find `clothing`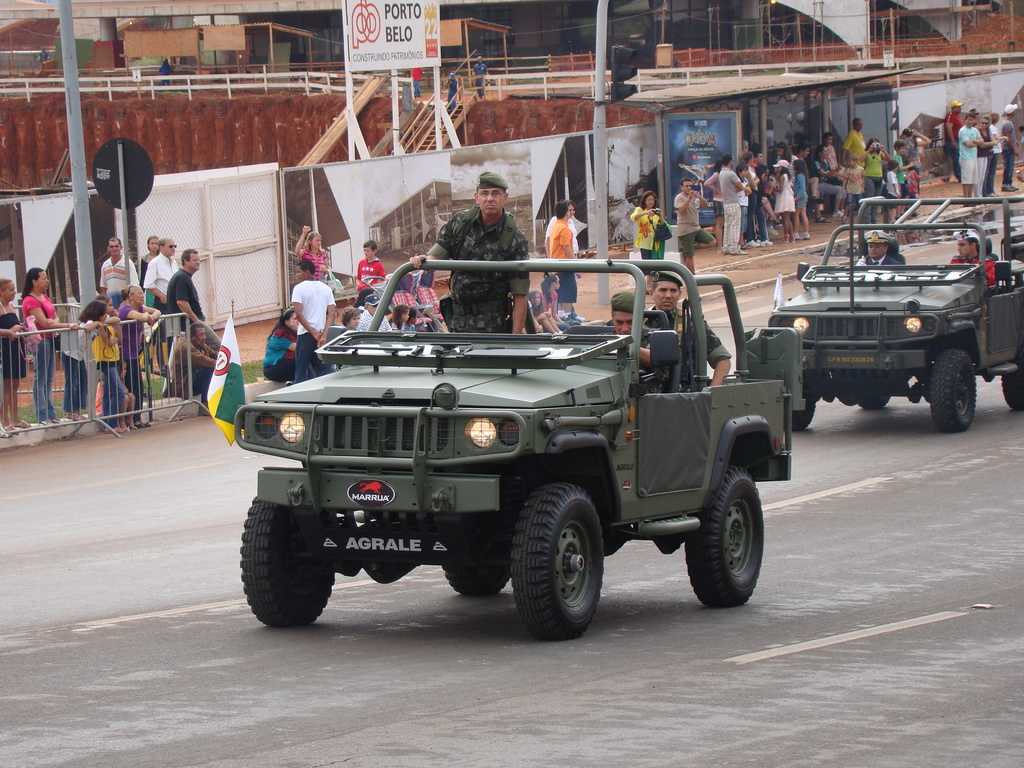
box(949, 253, 1000, 287)
